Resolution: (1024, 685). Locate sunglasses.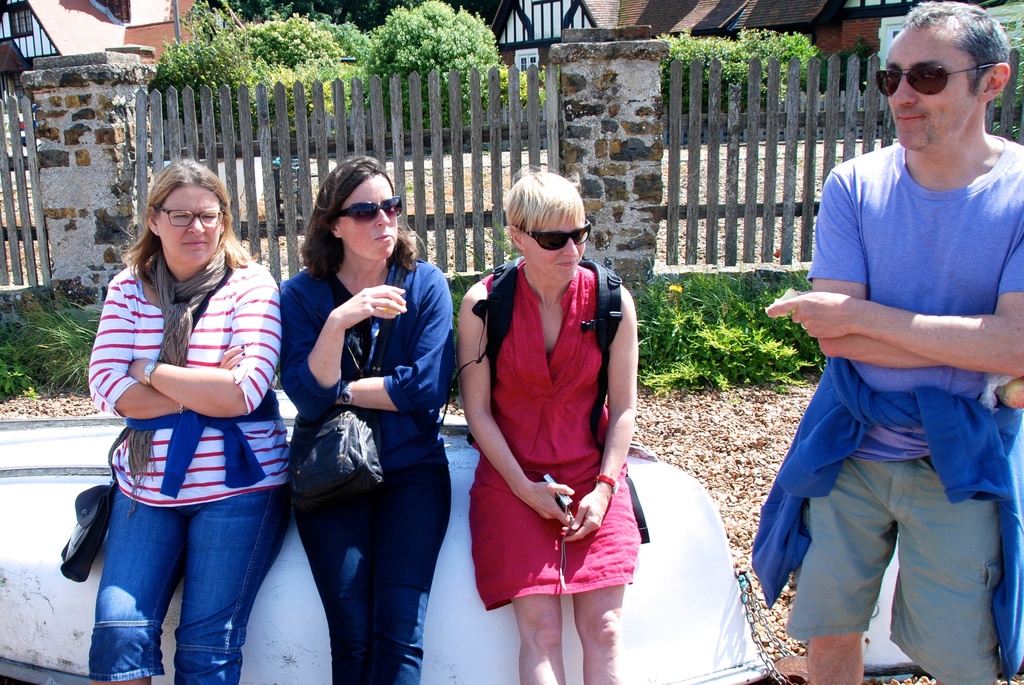
509:220:590:250.
